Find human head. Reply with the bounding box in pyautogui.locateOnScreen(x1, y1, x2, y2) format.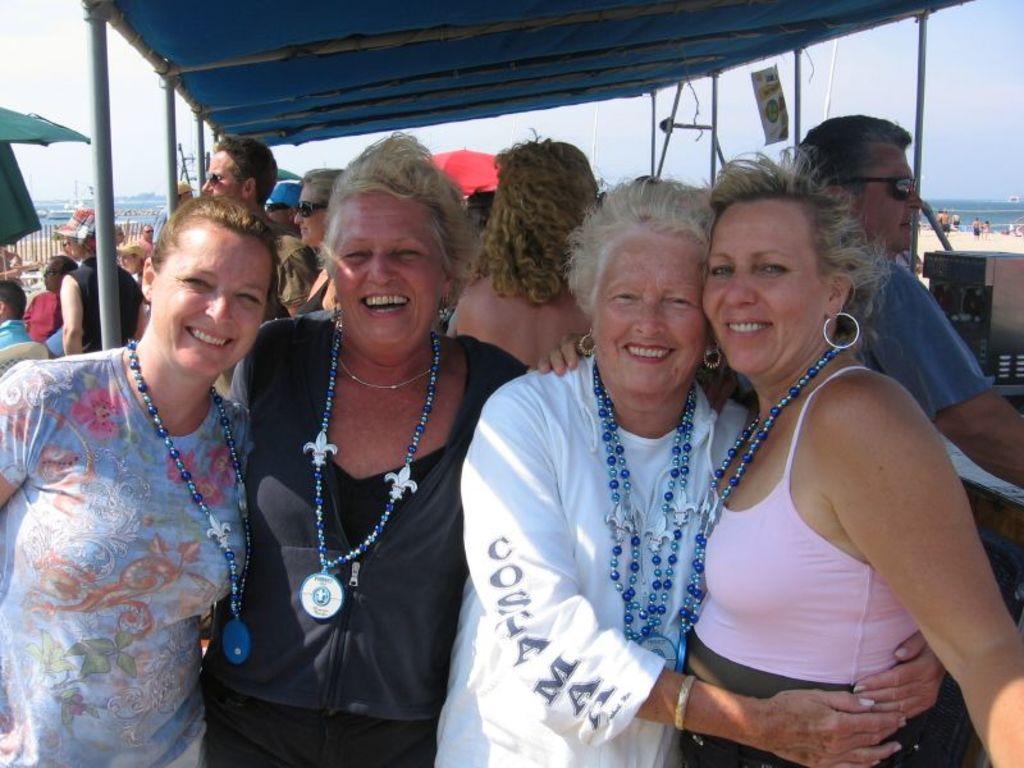
pyautogui.locateOnScreen(705, 161, 859, 387).
